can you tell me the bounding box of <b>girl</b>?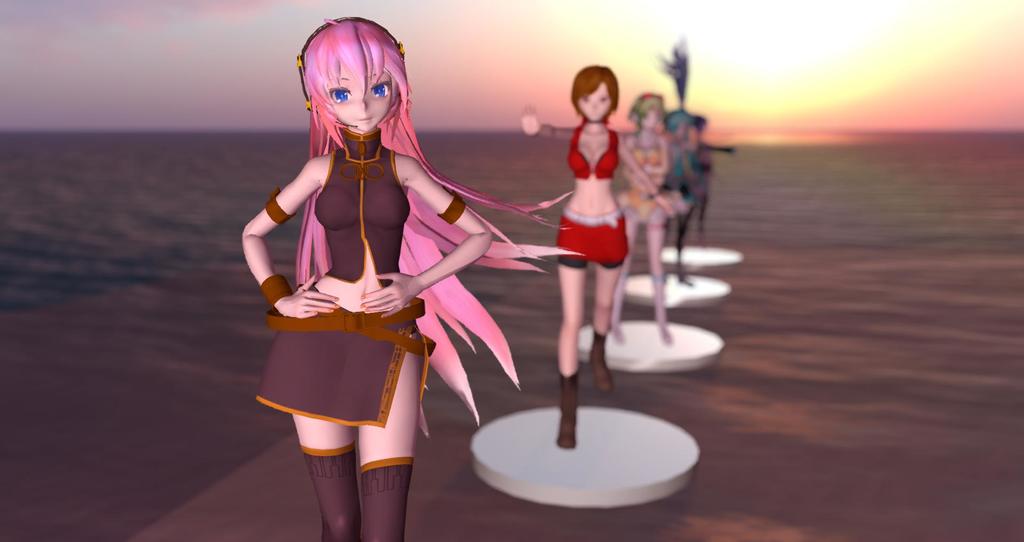
(left=240, top=12, right=589, bottom=541).
